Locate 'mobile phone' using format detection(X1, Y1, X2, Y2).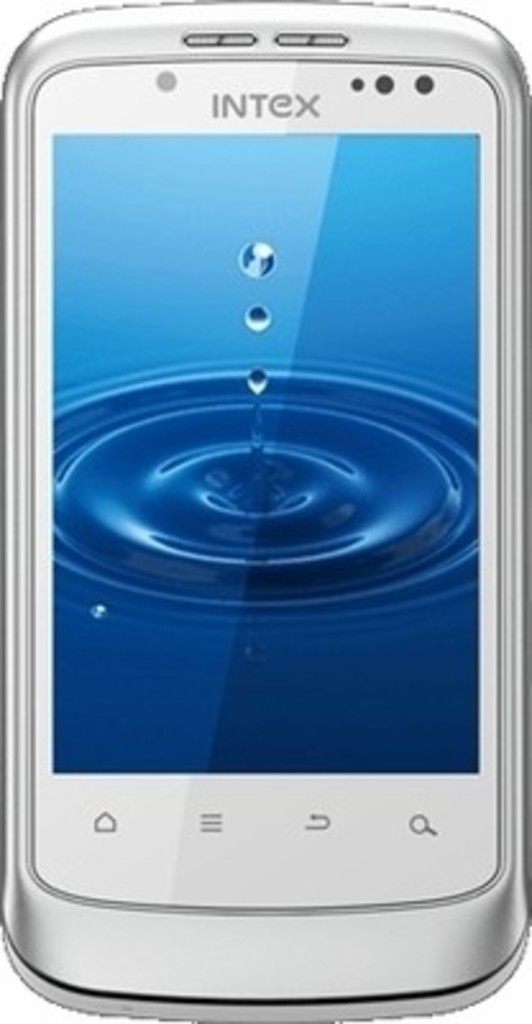
detection(0, 5, 531, 1006).
